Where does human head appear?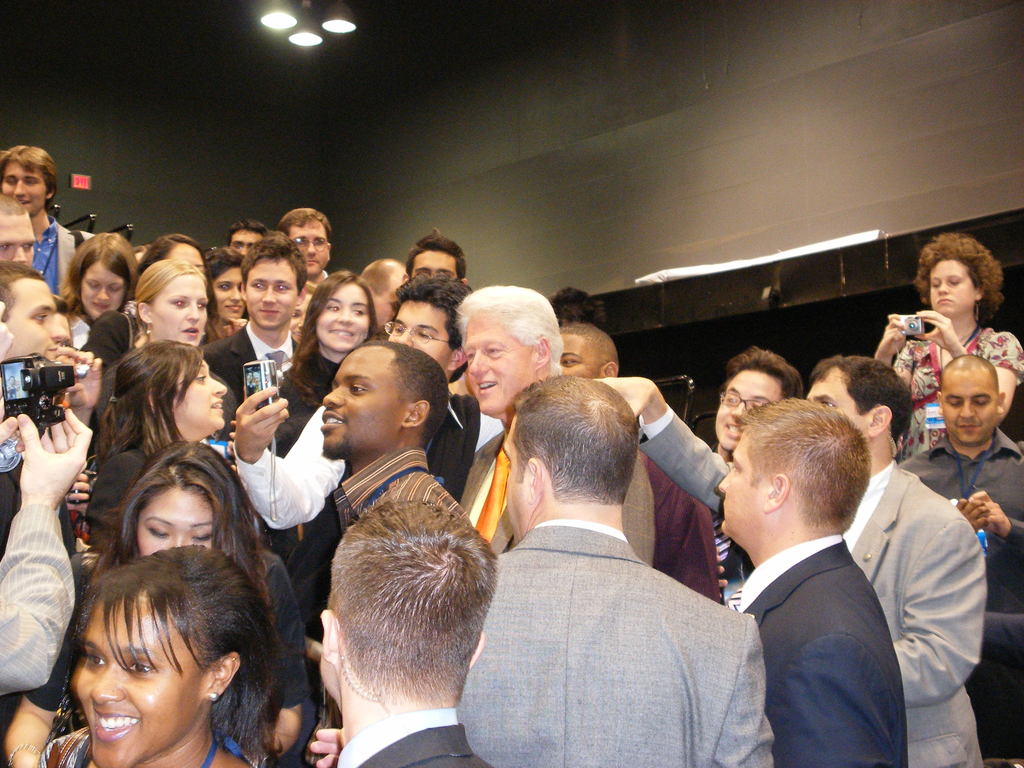
Appears at (left=309, top=269, right=376, bottom=356).
